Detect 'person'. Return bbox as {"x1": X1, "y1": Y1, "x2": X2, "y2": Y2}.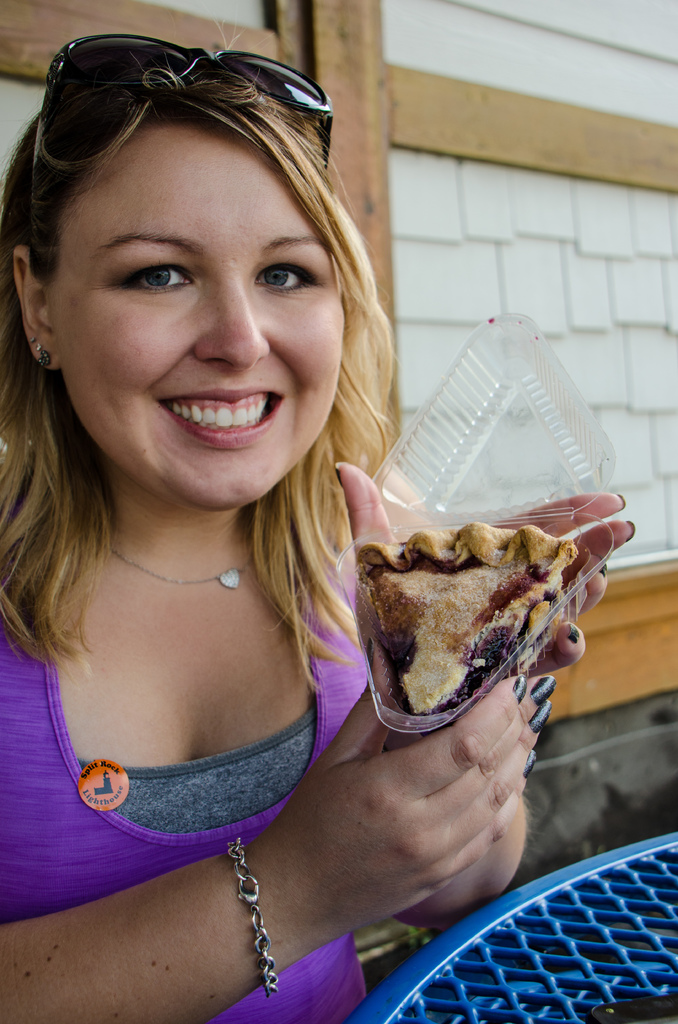
{"x1": 0, "y1": 33, "x2": 637, "y2": 1023}.
